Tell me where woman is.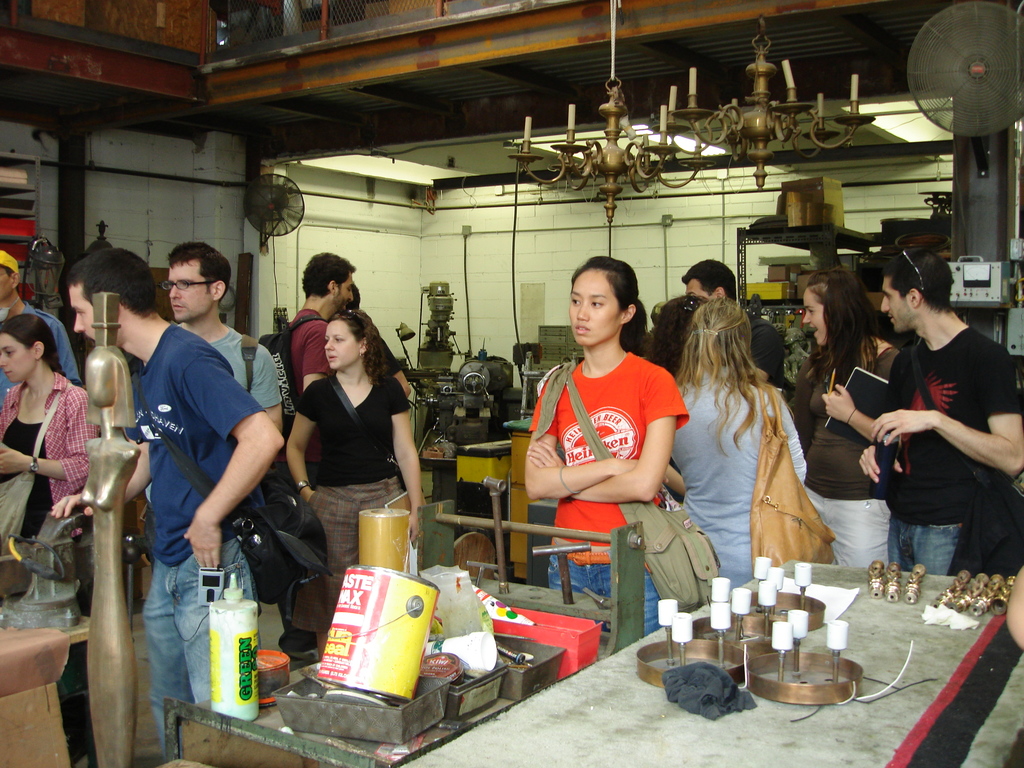
woman is at {"left": 687, "top": 297, "right": 829, "bottom": 593}.
